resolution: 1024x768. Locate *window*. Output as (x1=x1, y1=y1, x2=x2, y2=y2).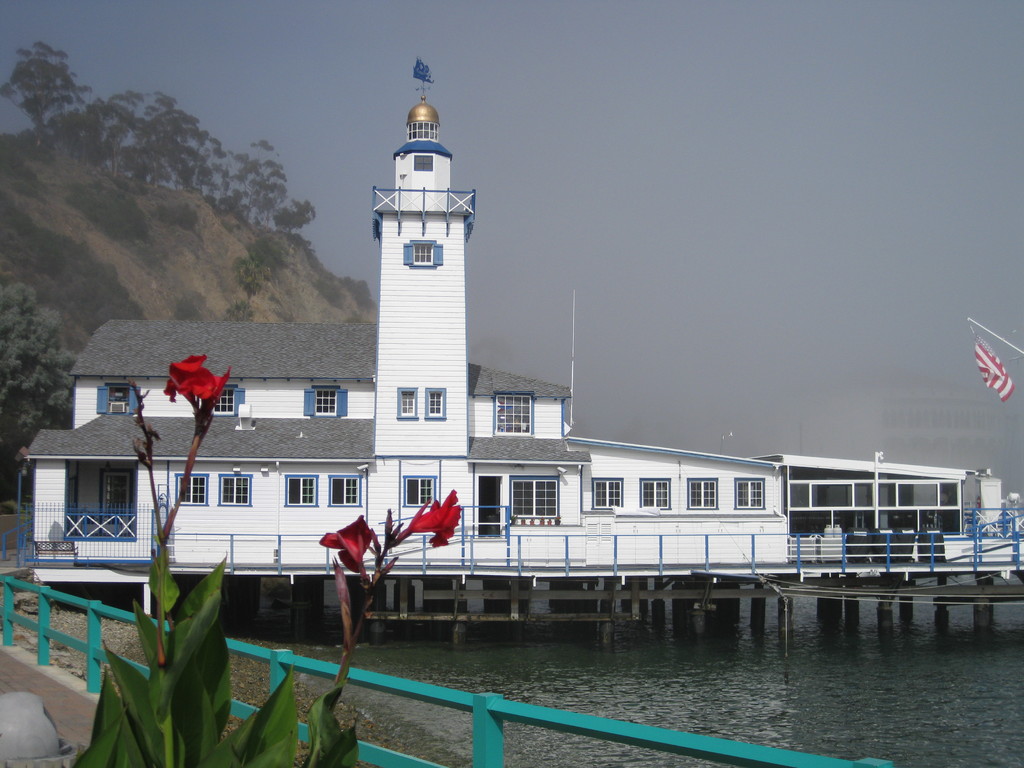
(x1=593, y1=479, x2=621, y2=511).
